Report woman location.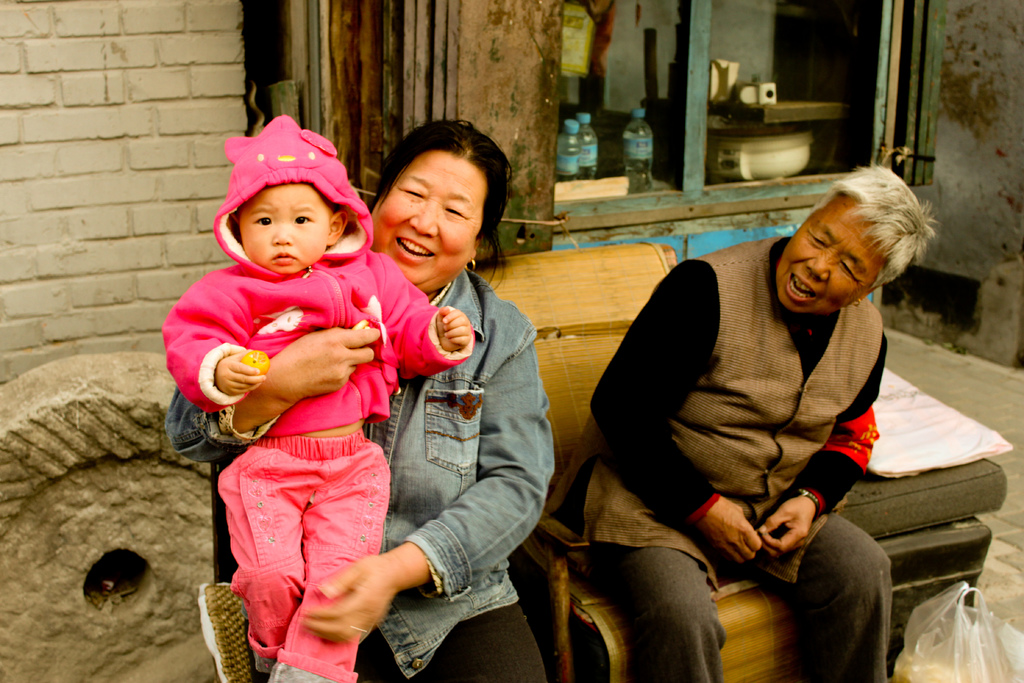
Report: bbox(166, 114, 558, 682).
